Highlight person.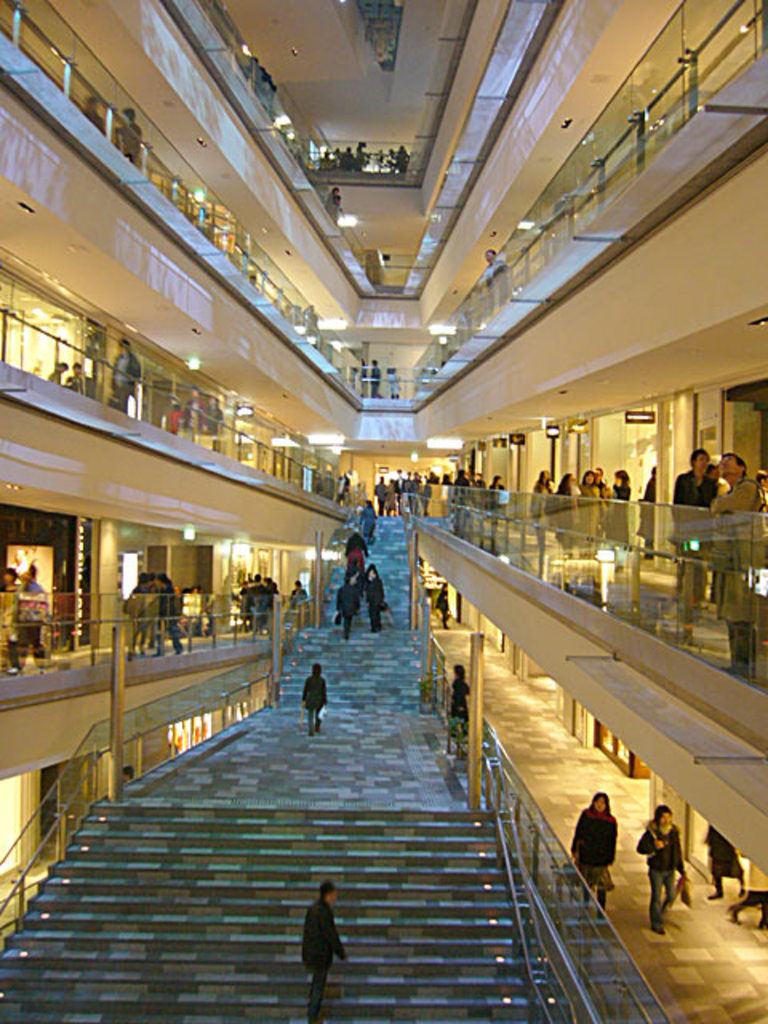
Highlighted region: <box>638,806,688,931</box>.
